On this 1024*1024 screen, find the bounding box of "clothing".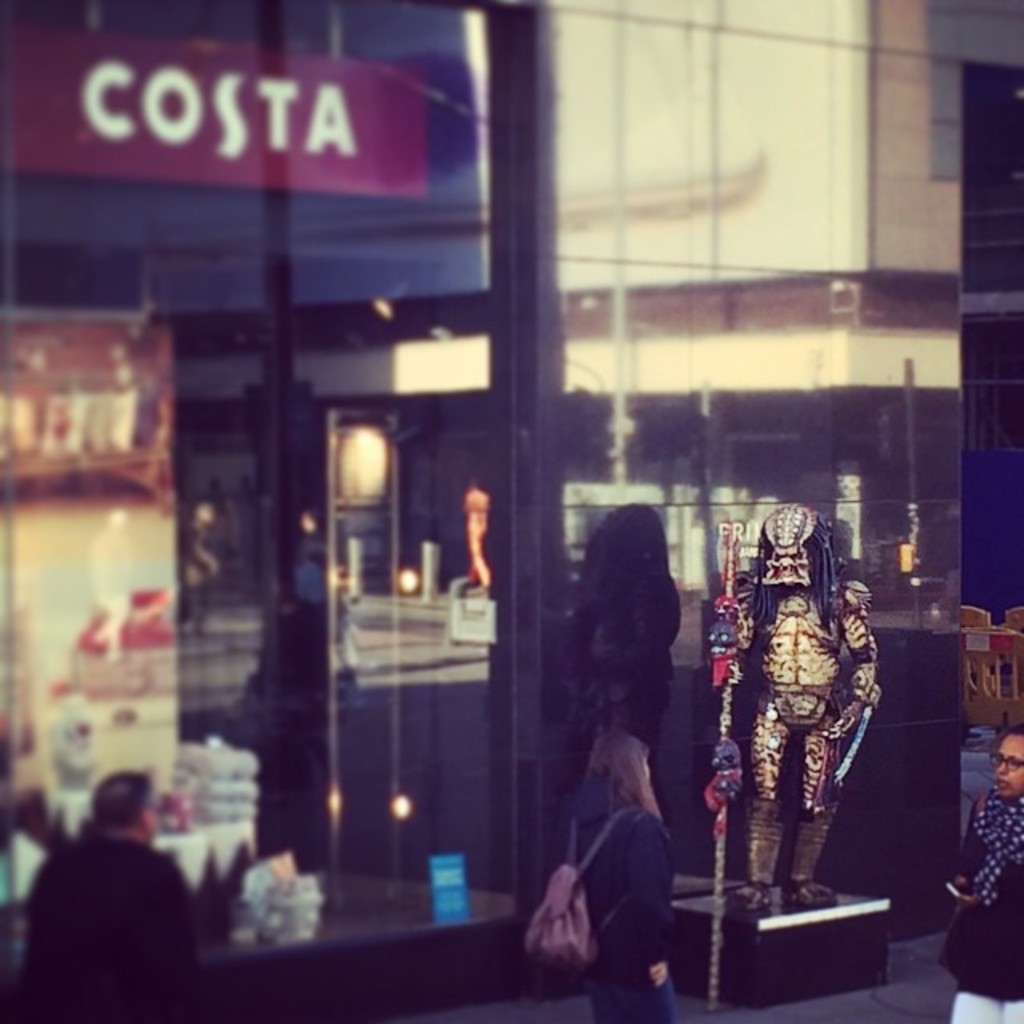
Bounding box: detection(938, 787, 1022, 1022).
